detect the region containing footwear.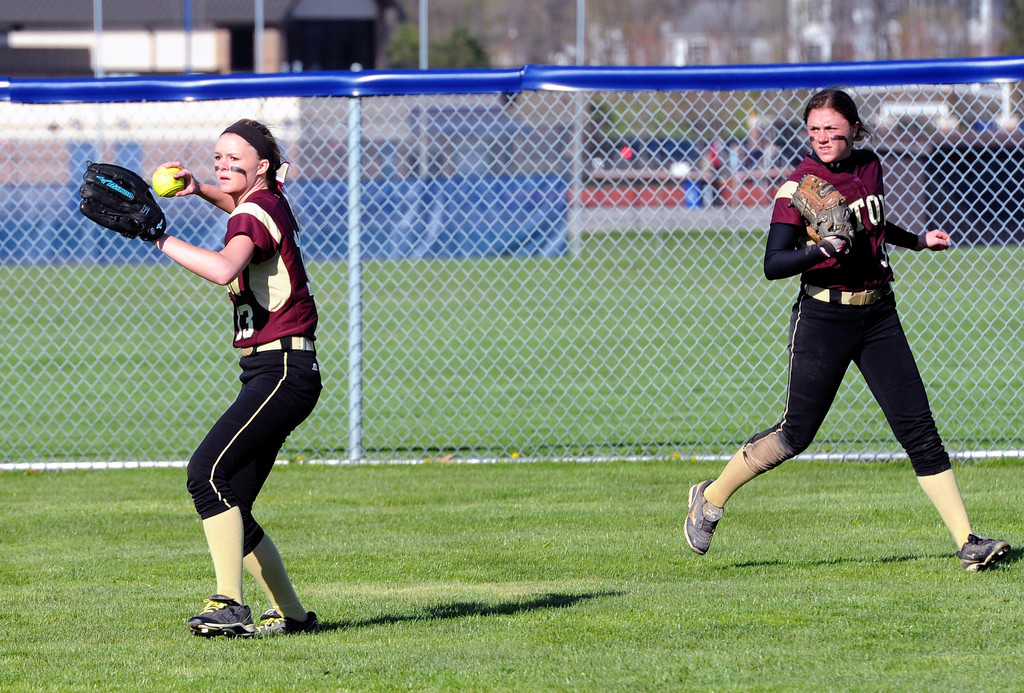
<box>951,530,1012,578</box>.
